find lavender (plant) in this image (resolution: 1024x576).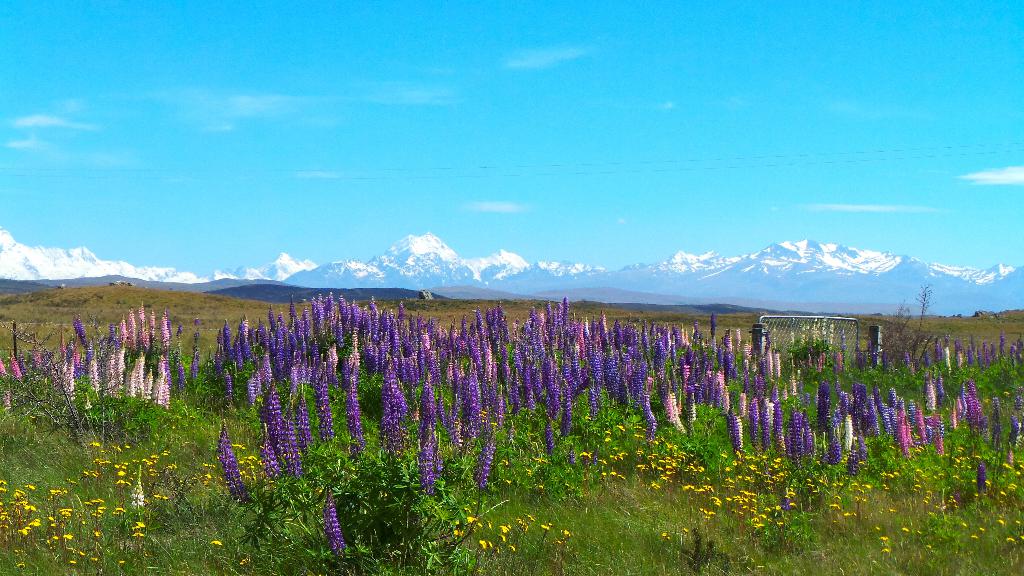
crop(762, 403, 769, 452).
